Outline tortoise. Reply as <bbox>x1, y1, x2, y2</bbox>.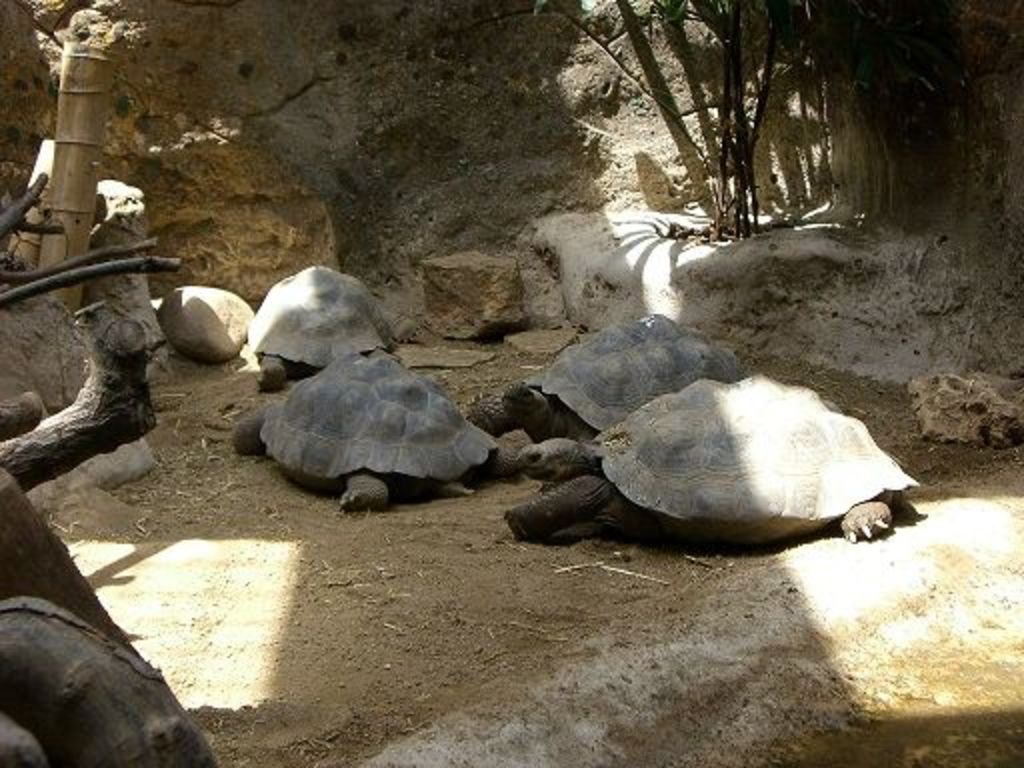
<bbox>242, 262, 394, 398</bbox>.
